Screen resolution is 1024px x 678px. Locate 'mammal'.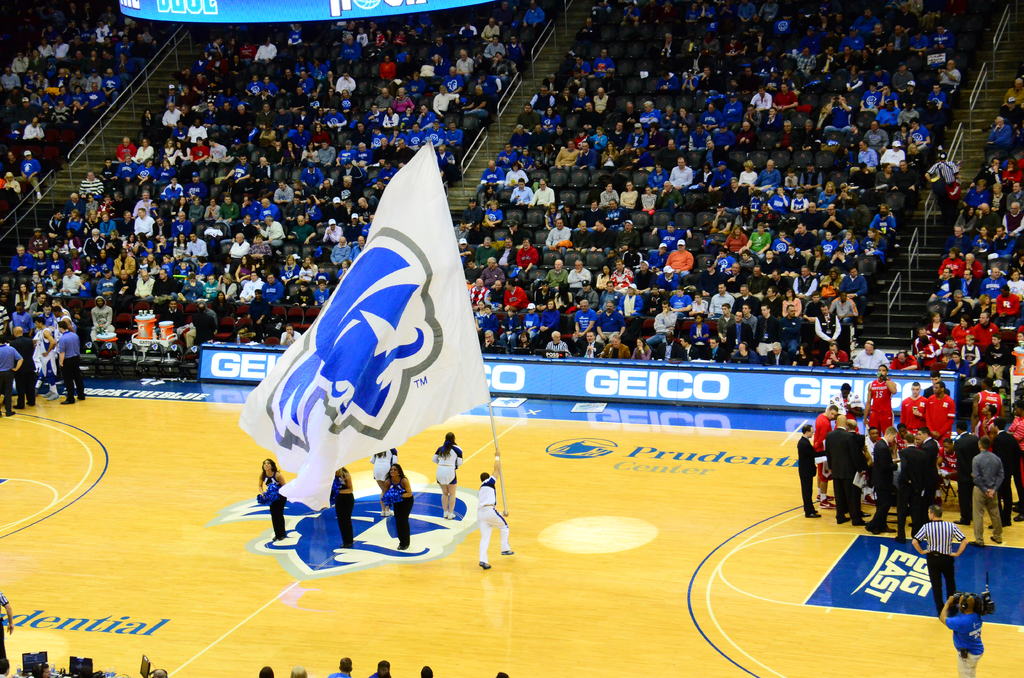
region(940, 437, 958, 481).
